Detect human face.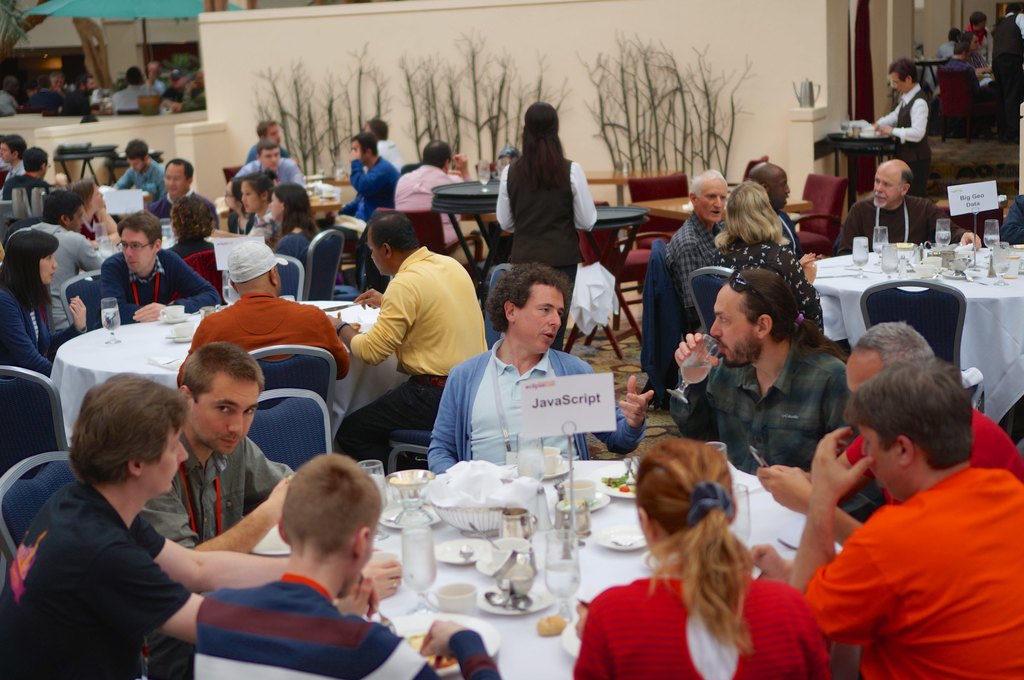
Detected at (190, 372, 258, 453).
